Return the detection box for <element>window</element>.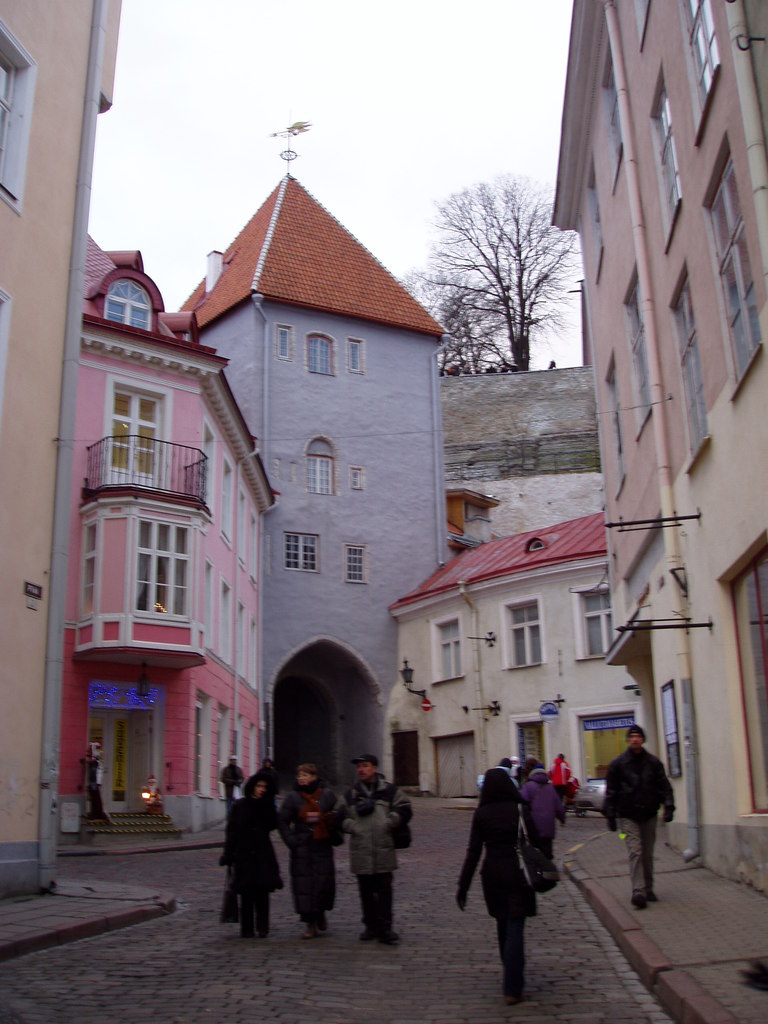
bbox=(604, 42, 625, 160).
